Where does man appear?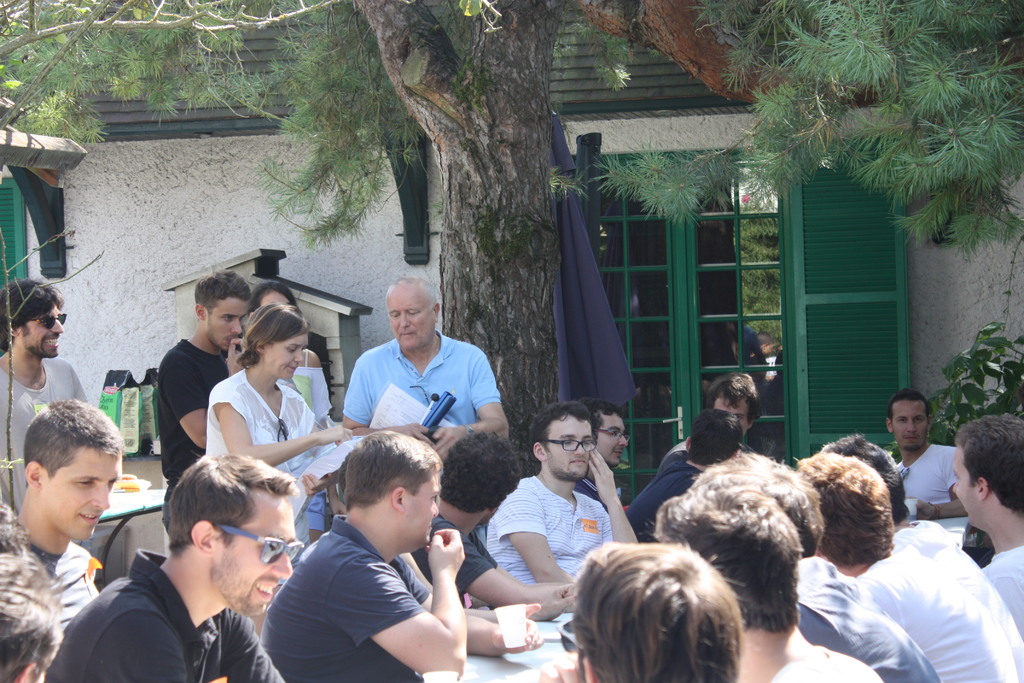
Appears at box(889, 393, 986, 527).
